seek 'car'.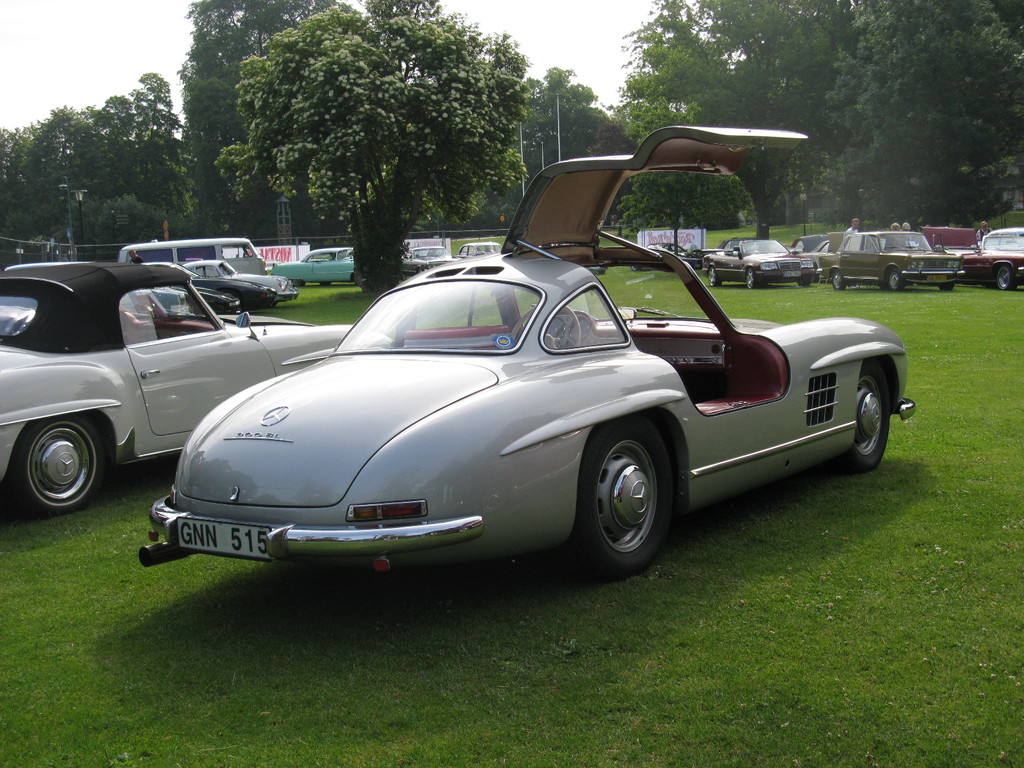
x1=199 y1=286 x2=241 y2=316.
